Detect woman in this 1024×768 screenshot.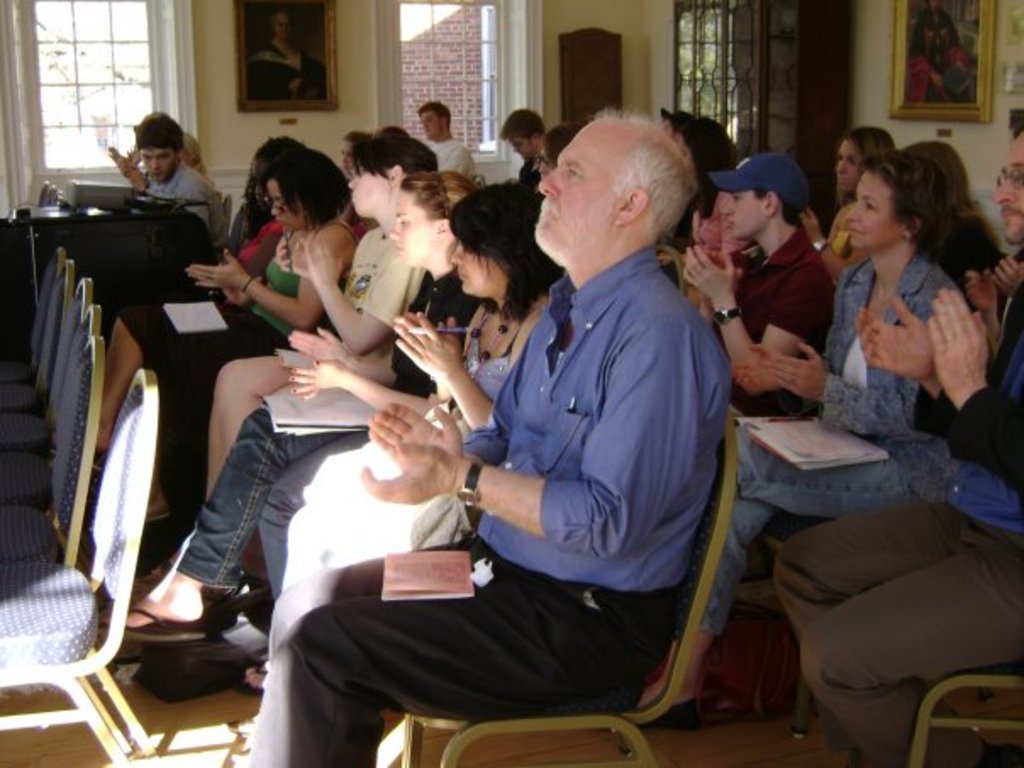
Detection: crop(637, 144, 982, 722).
